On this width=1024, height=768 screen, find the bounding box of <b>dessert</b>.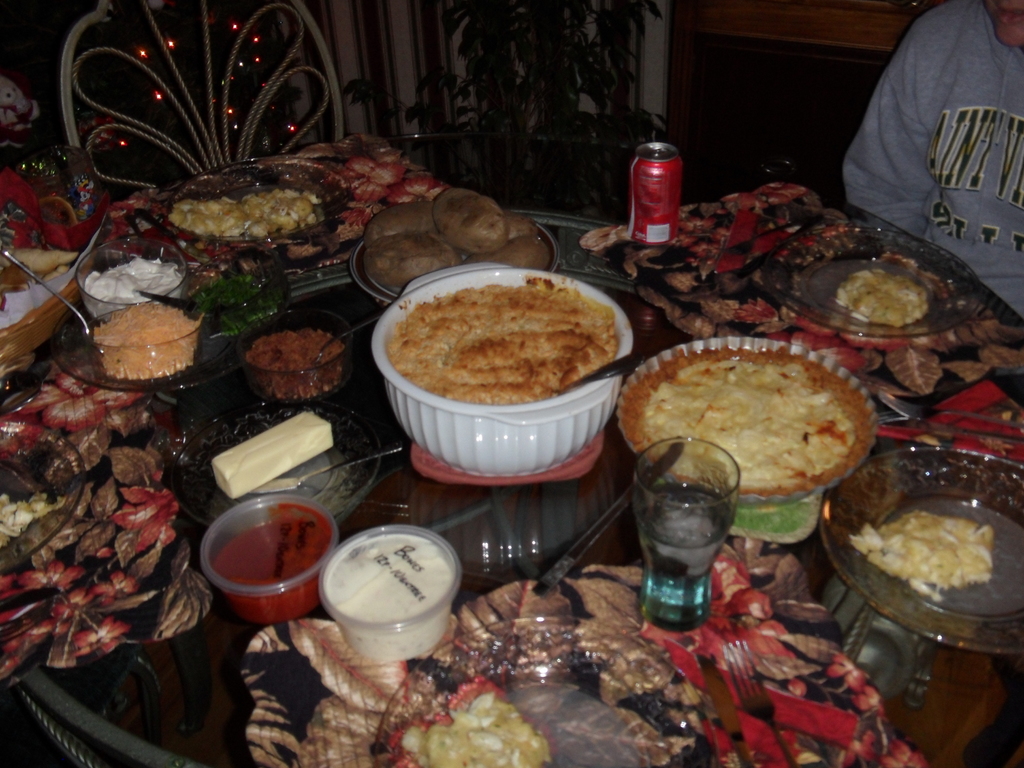
Bounding box: [left=257, top=328, right=340, bottom=408].
